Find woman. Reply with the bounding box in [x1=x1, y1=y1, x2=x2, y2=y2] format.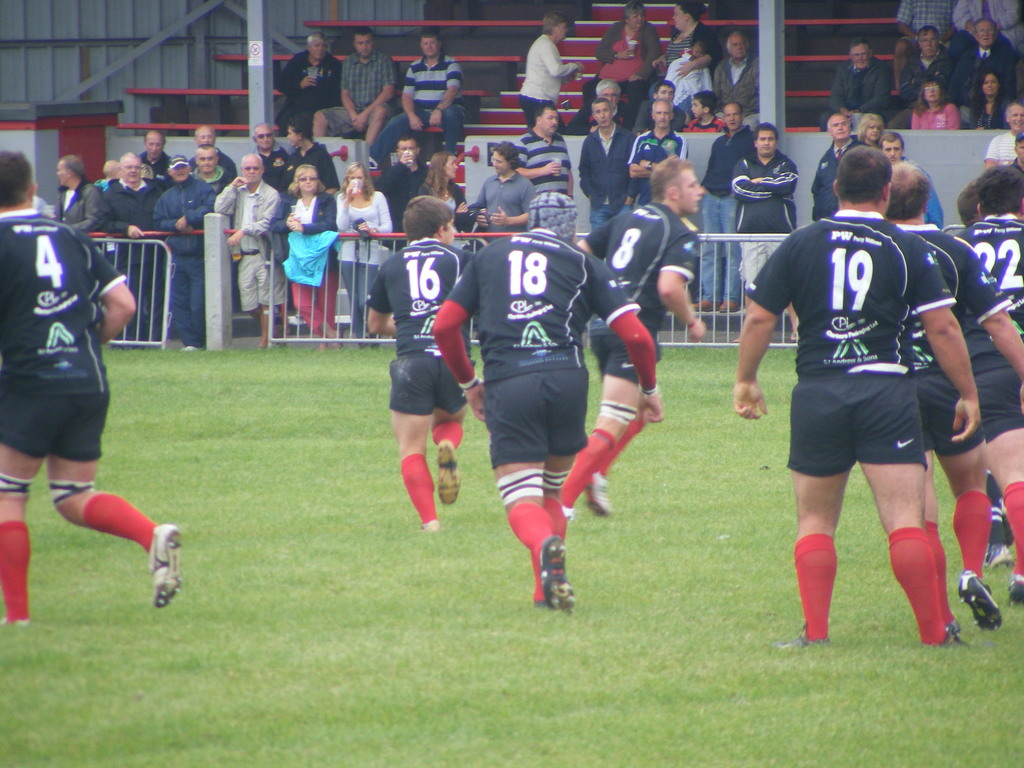
[x1=968, y1=70, x2=1012, y2=130].
